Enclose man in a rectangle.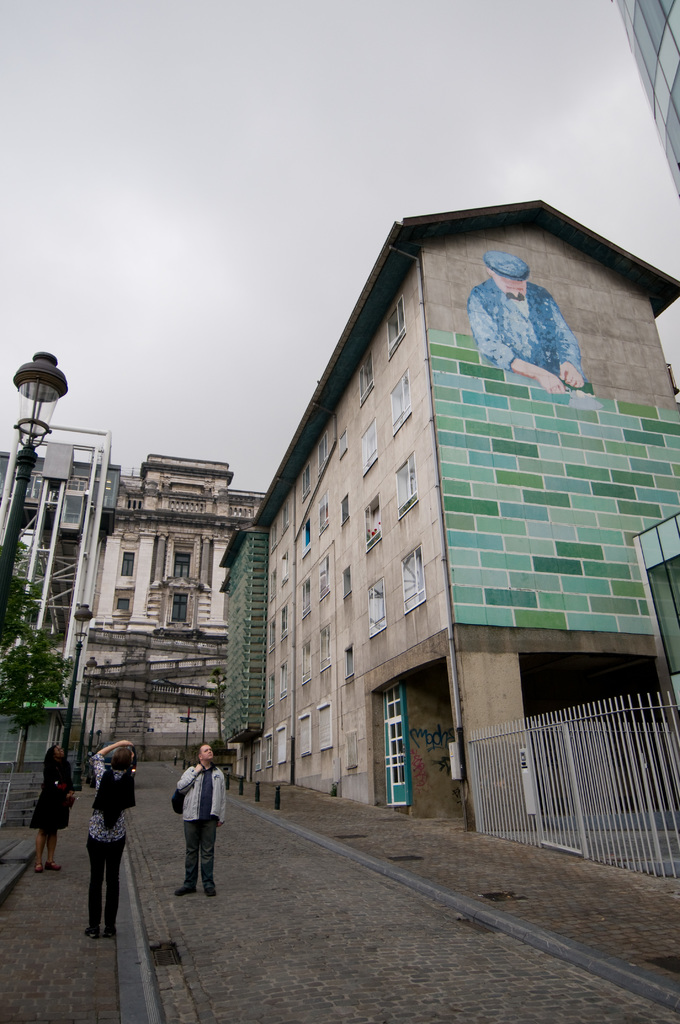
<bbox>161, 762, 229, 877</bbox>.
